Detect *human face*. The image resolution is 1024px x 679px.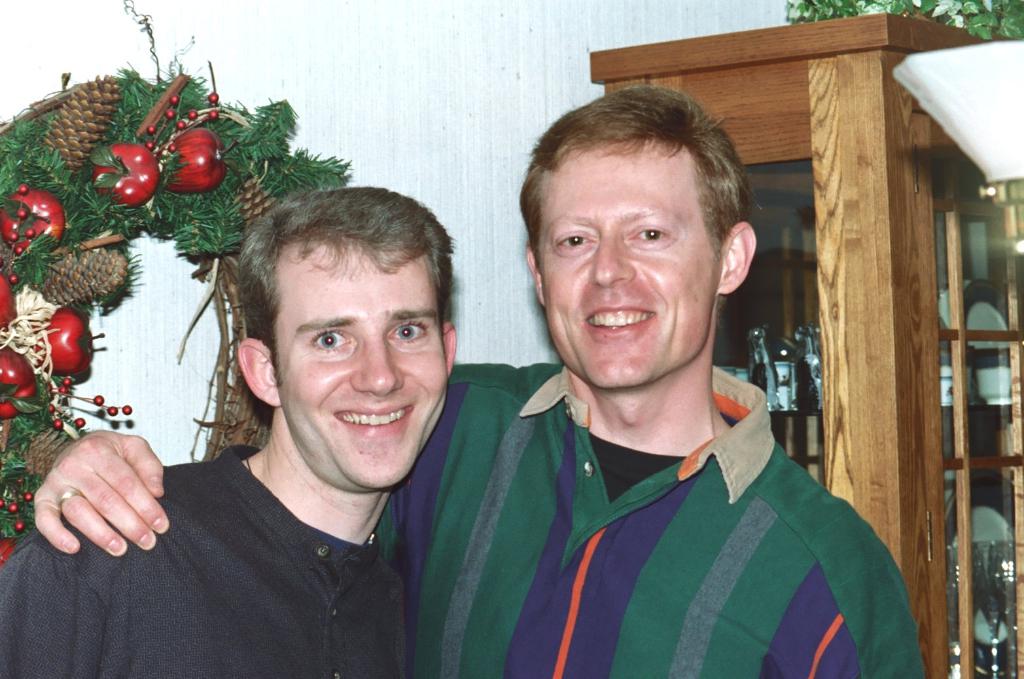
(x1=536, y1=142, x2=722, y2=387).
